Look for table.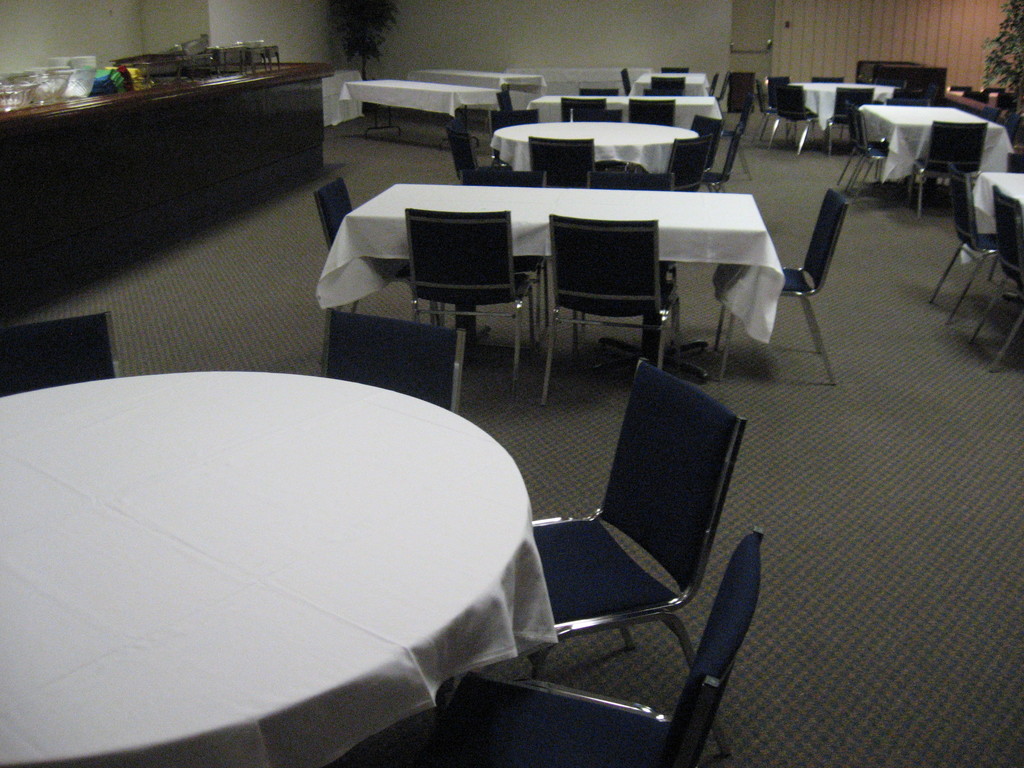
Found: [left=972, top=167, right=1023, bottom=306].
